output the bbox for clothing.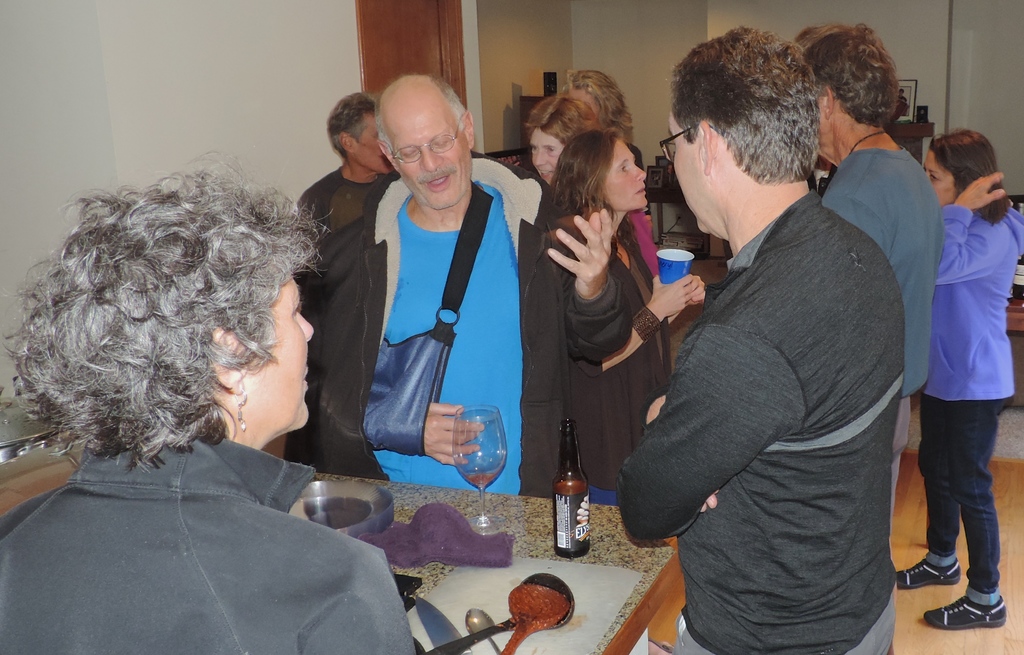
[11,388,429,643].
